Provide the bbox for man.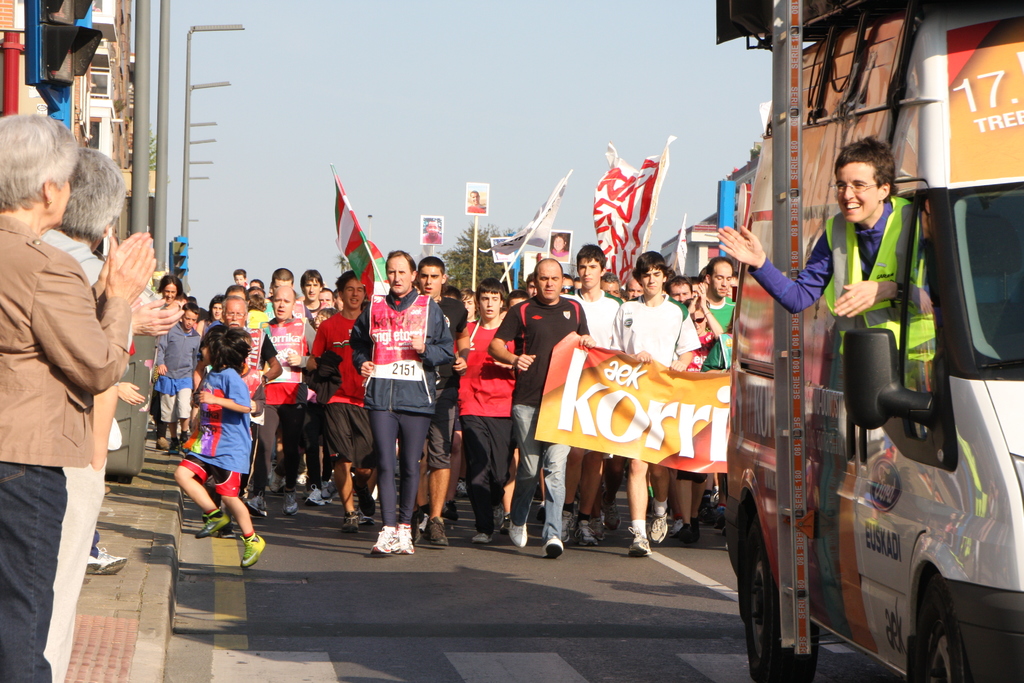
detection(345, 264, 441, 536).
